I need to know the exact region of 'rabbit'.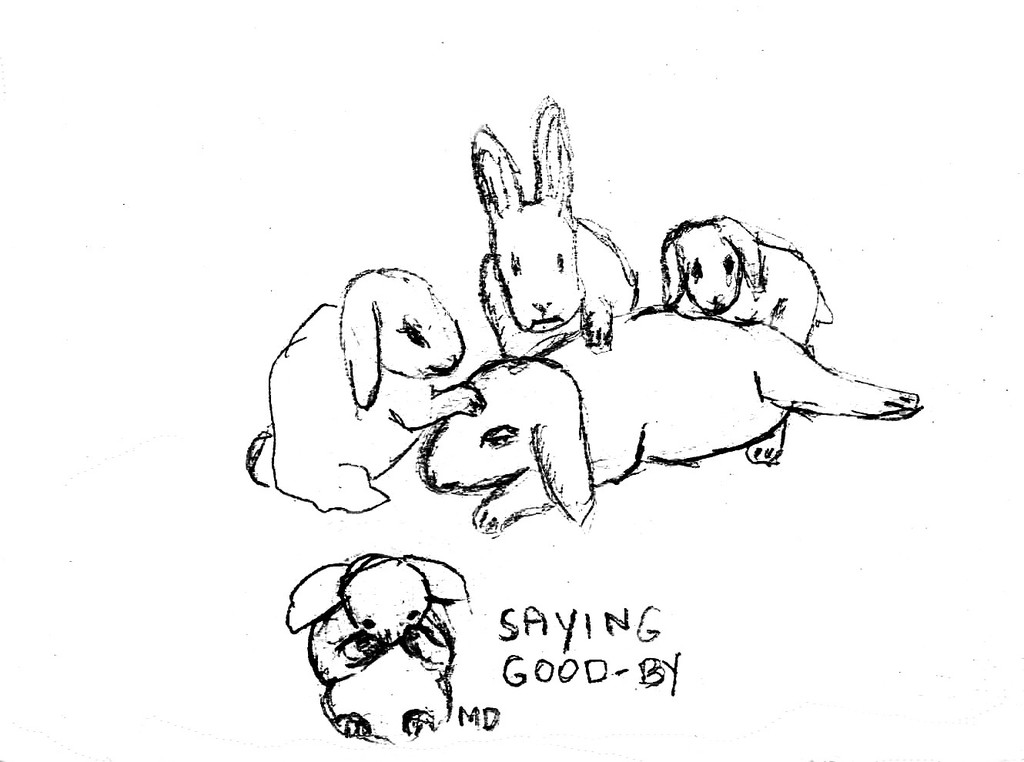
Region: left=466, top=102, right=631, bottom=352.
